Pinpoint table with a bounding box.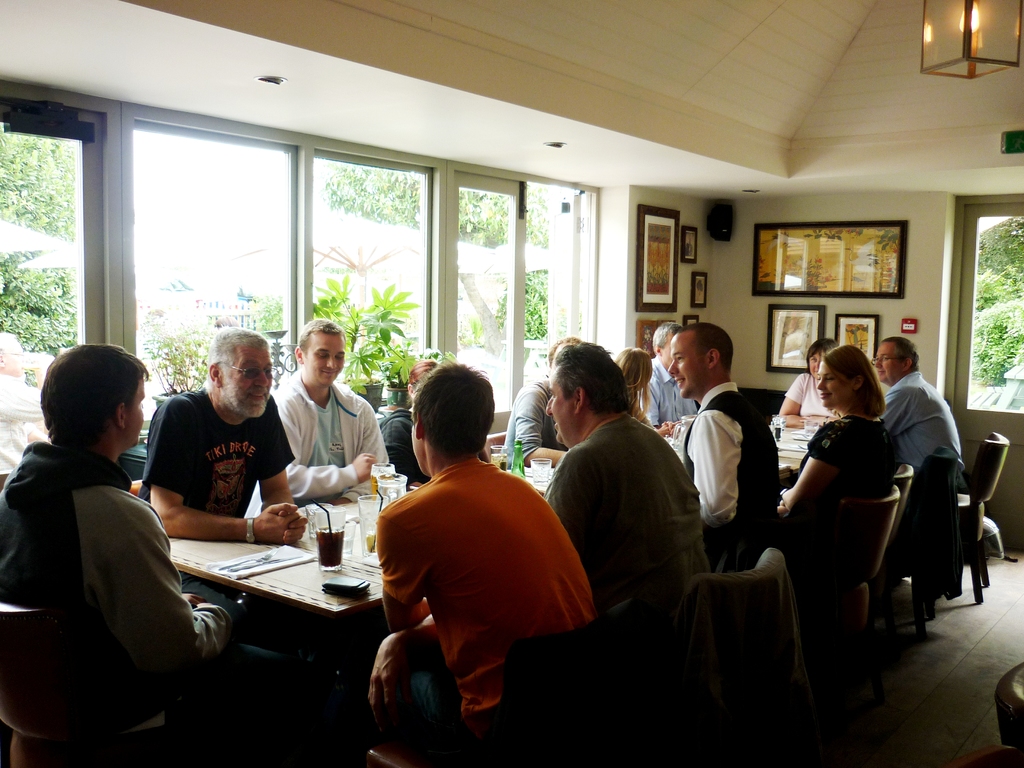
pyautogui.locateOnScreen(80, 396, 790, 767).
